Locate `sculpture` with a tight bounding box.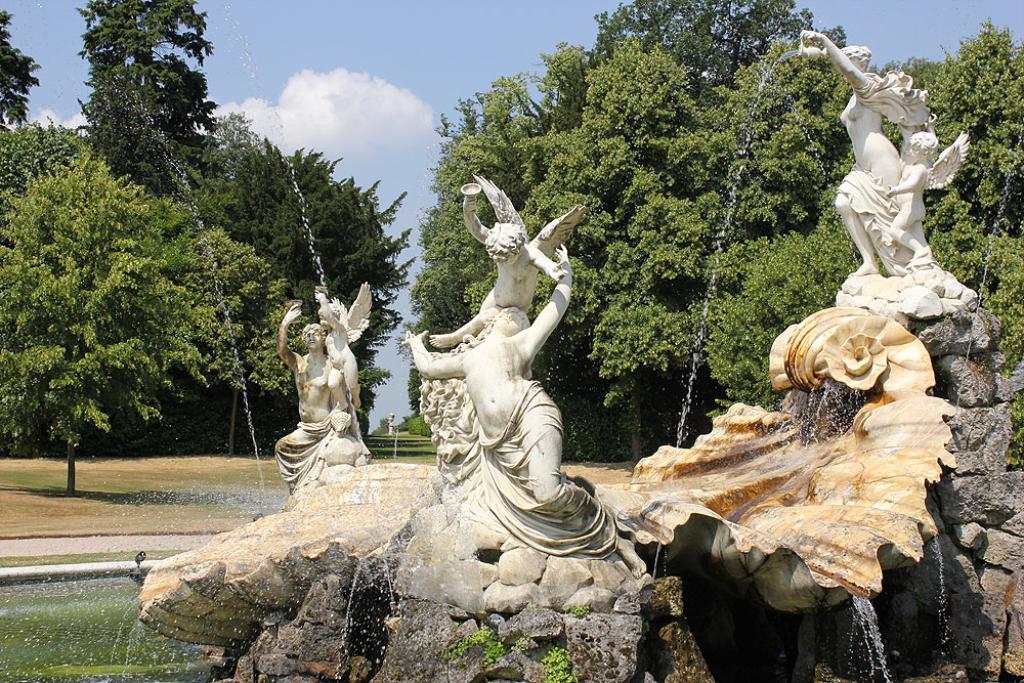
(406,156,613,591).
